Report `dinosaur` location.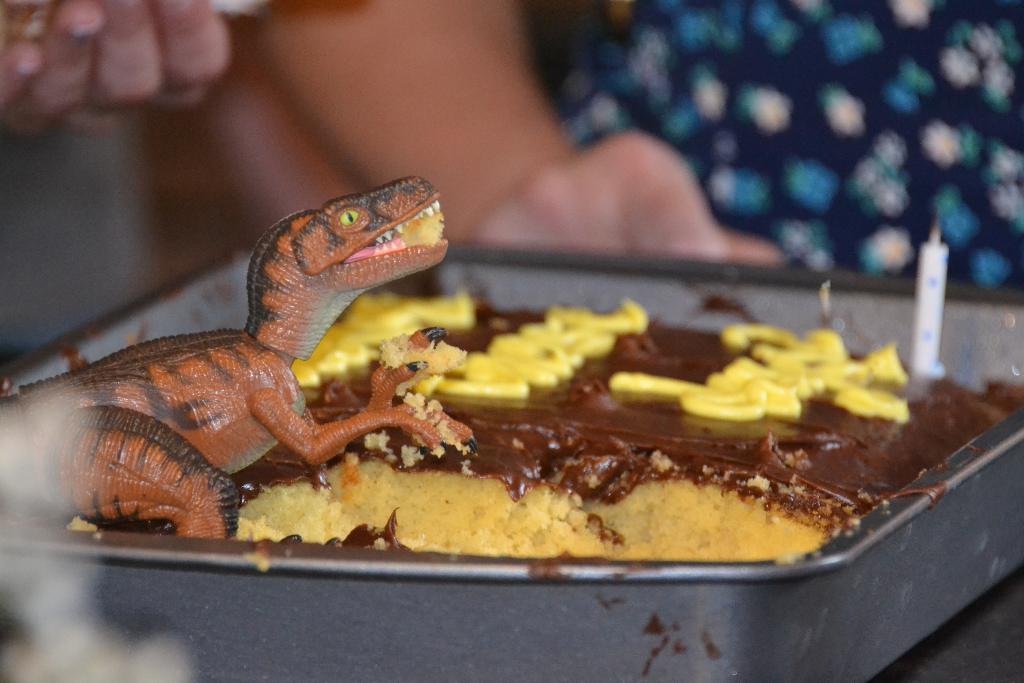
Report: locate(42, 163, 453, 544).
